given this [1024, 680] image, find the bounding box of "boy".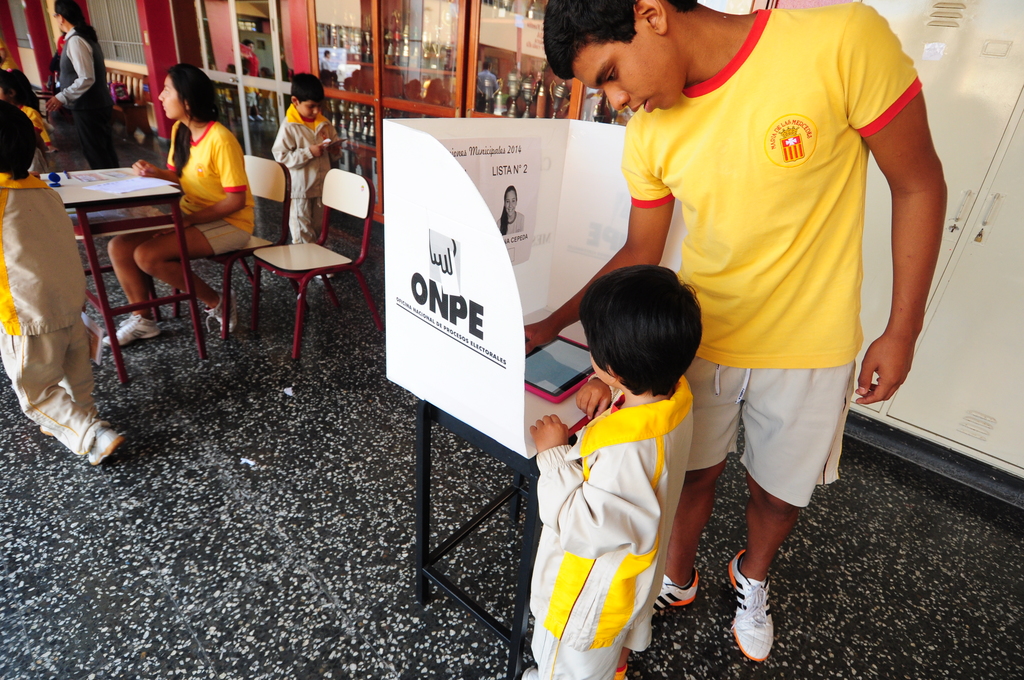
(541, 0, 948, 663).
